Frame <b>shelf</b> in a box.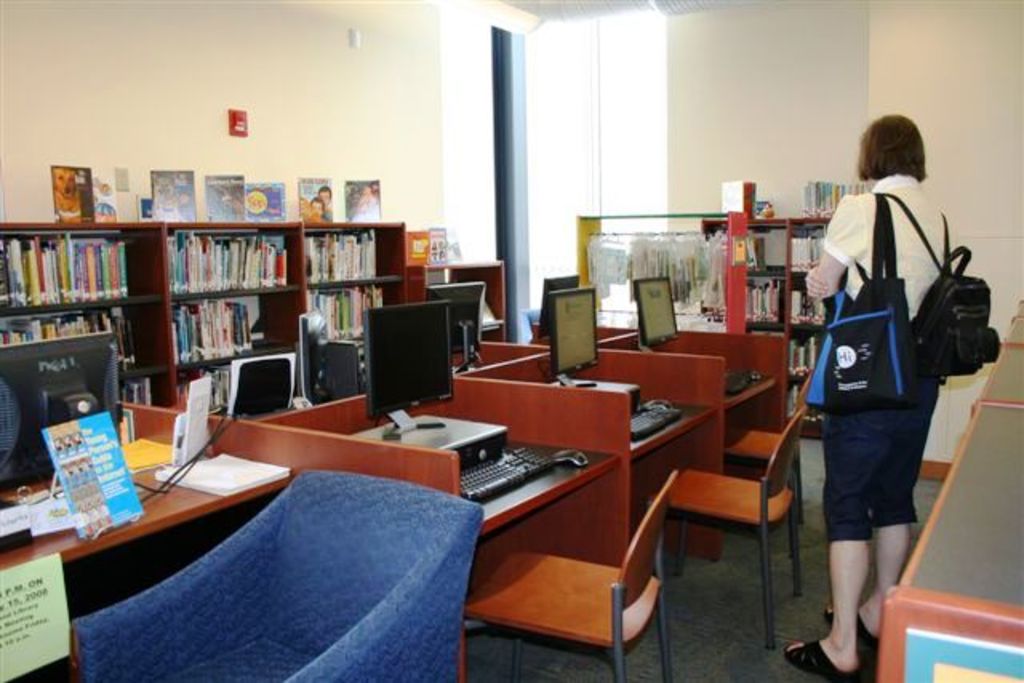
{"left": 419, "top": 262, "right": 504, "bottom": 323}.
